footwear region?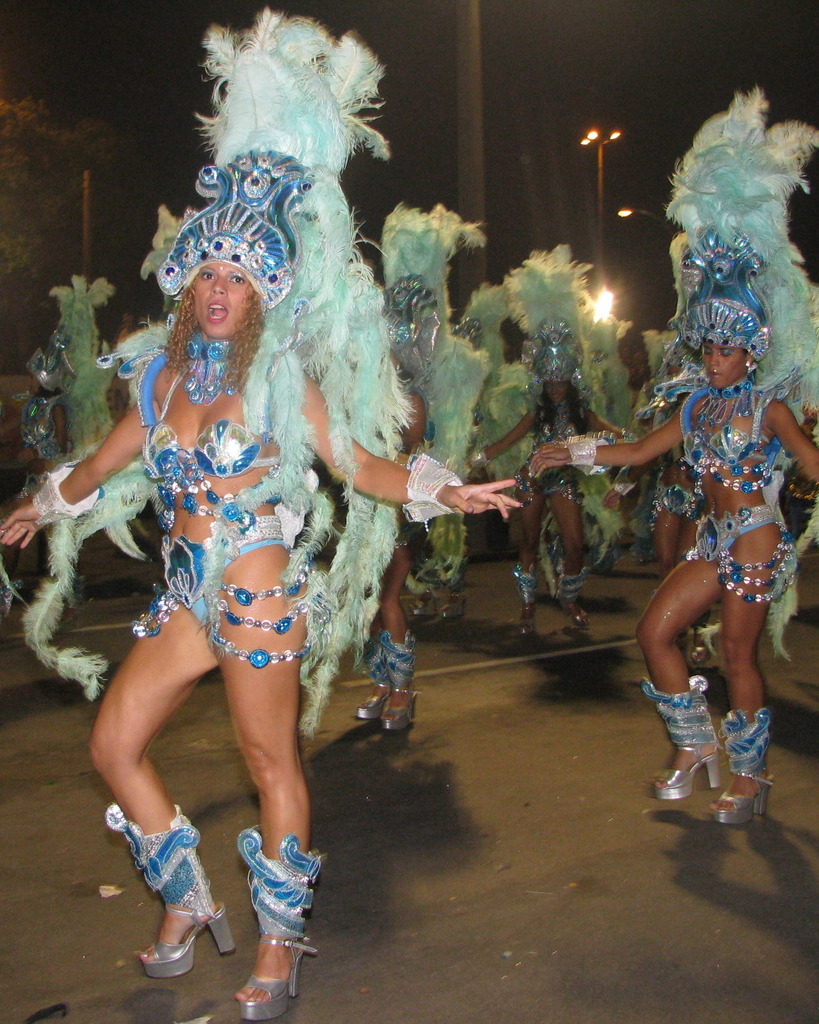
rect(233, 936, 301, 1020)
